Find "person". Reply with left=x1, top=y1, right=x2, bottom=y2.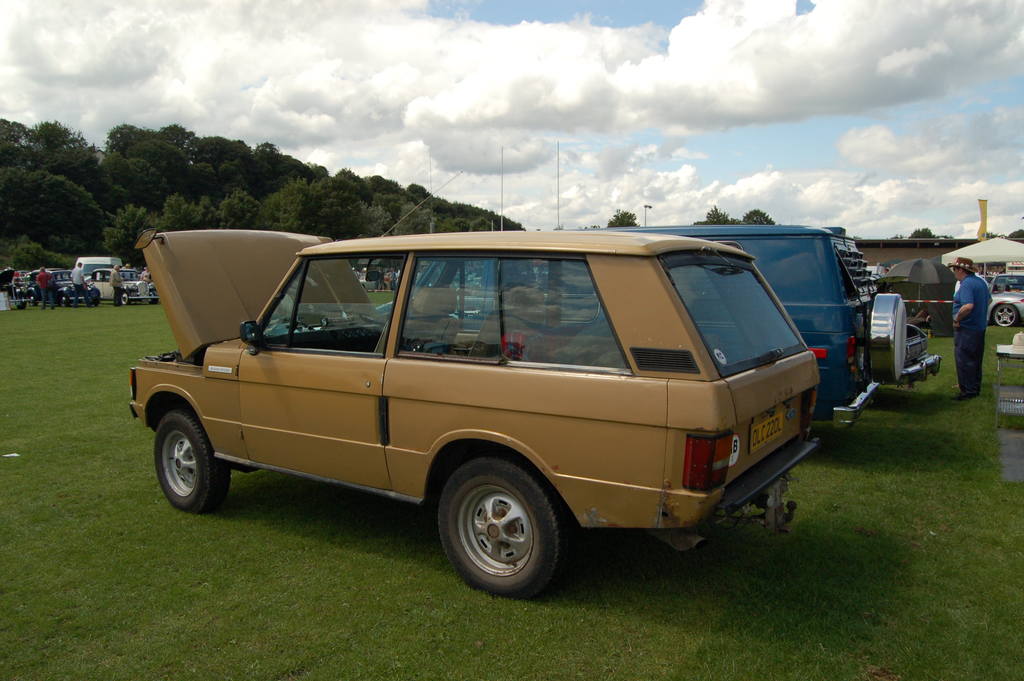
left=36, top=263, right=56, bottom=311.
